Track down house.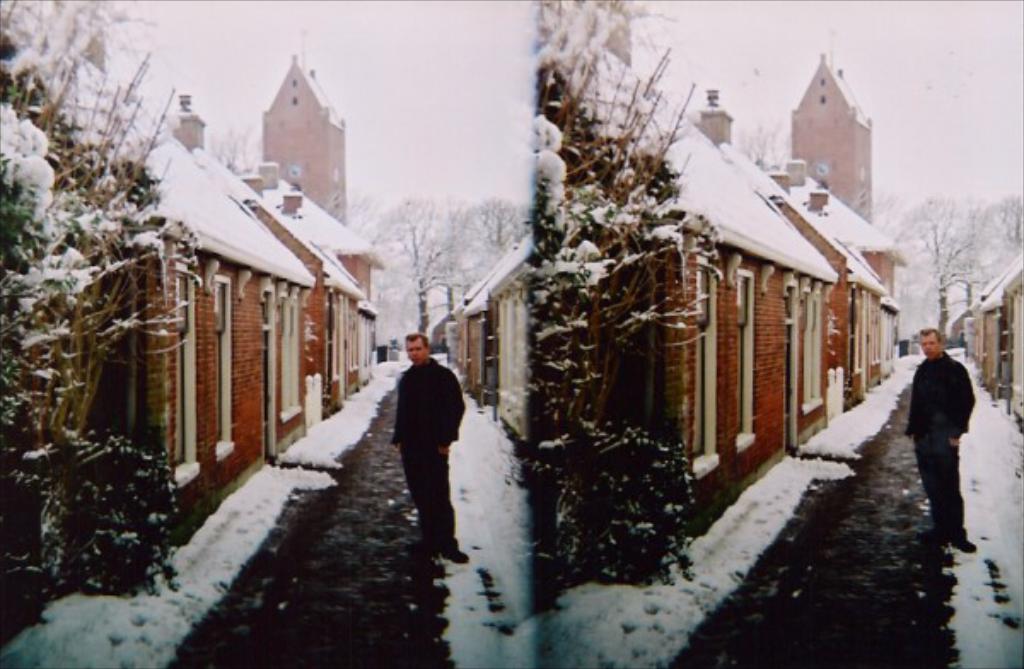
Tracked to (left=539, top=0, right=928, bottom=635).
